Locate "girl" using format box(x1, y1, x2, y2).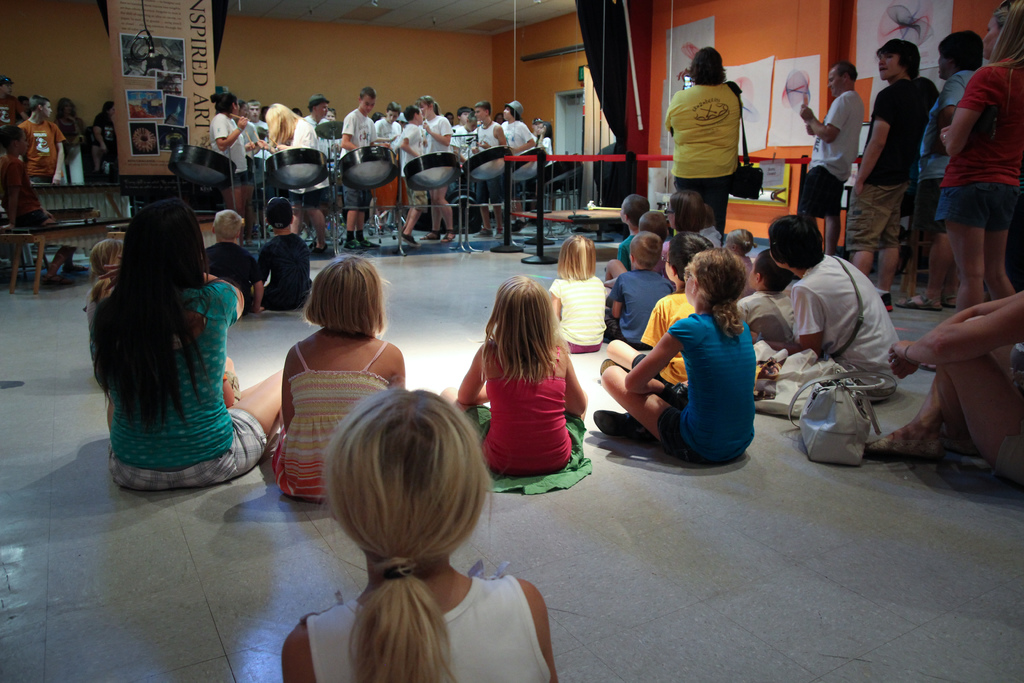
box(536, 122, 552, 162).
